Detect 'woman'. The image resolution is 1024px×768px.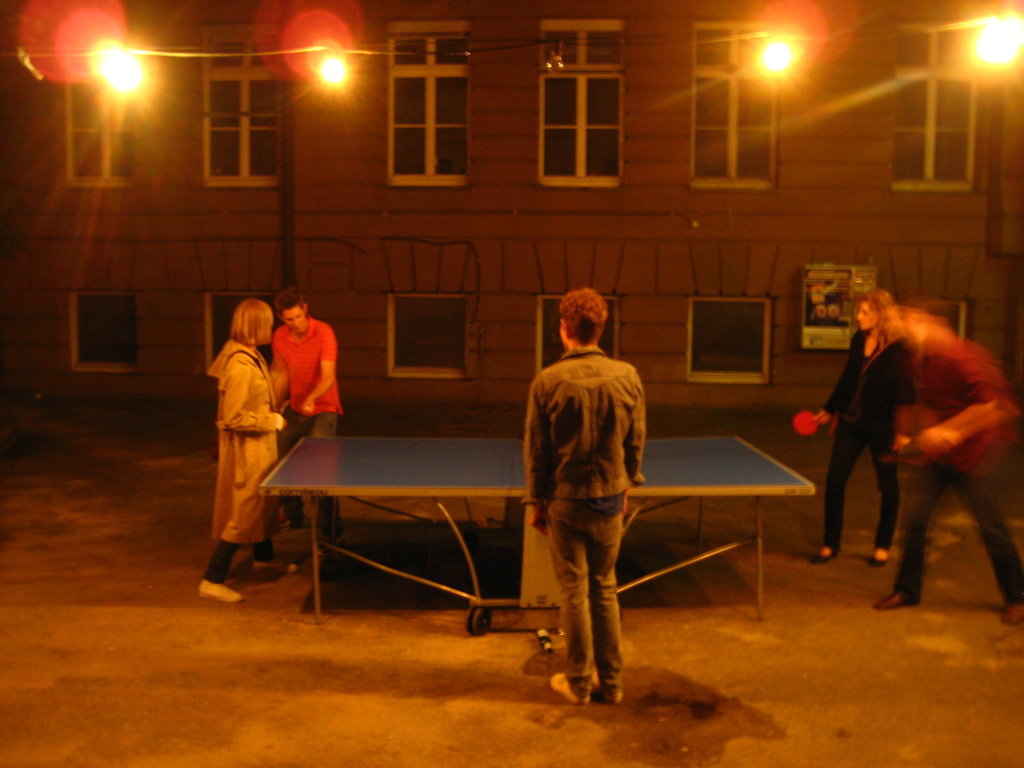
detection(189, 300, 290, 602).
